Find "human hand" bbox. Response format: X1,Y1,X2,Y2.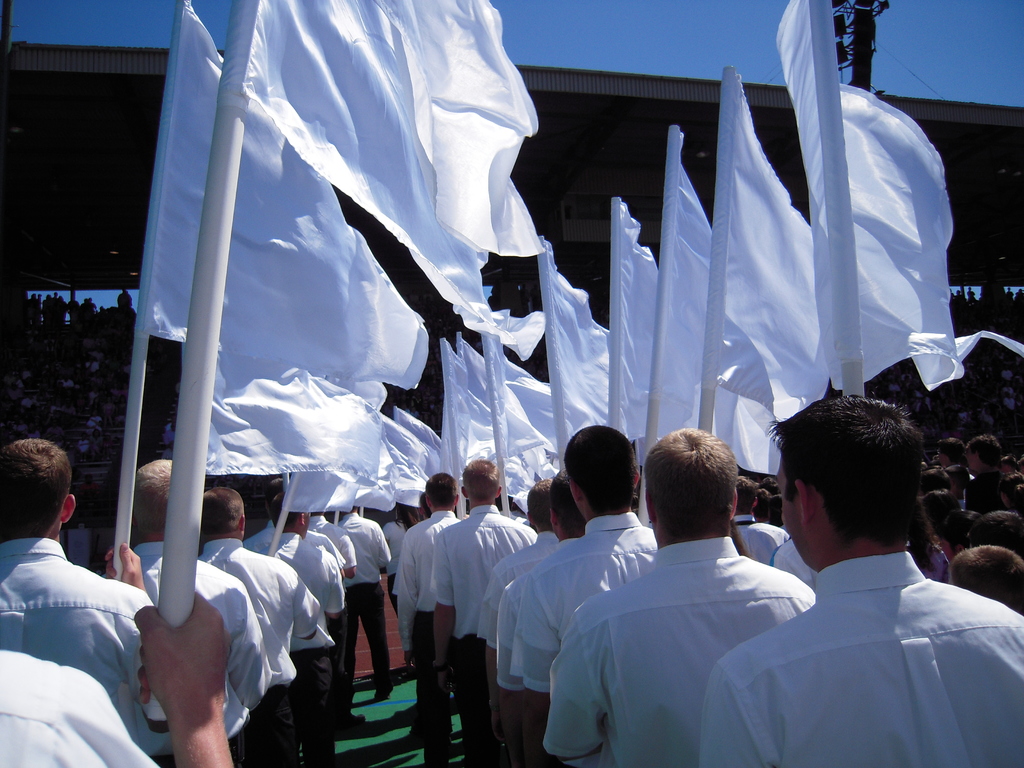
129,591,220,749.
